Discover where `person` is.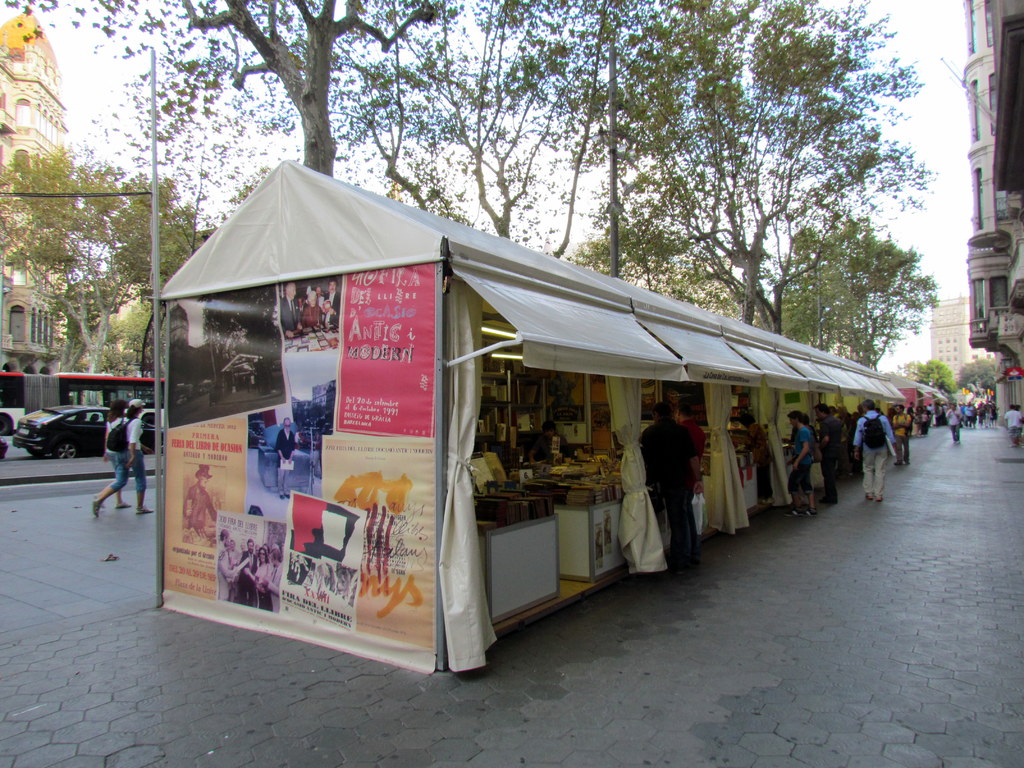
Discovered at box(639, 397, 700, 573).
